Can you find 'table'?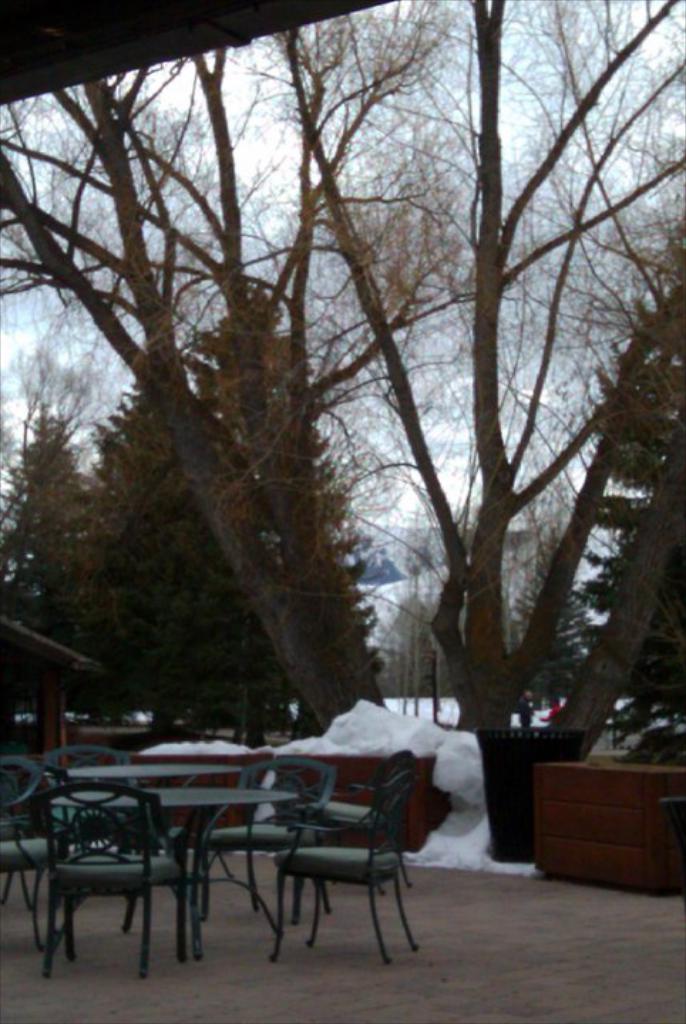
Yes, bounding box: (38, 759, 343, 959).
